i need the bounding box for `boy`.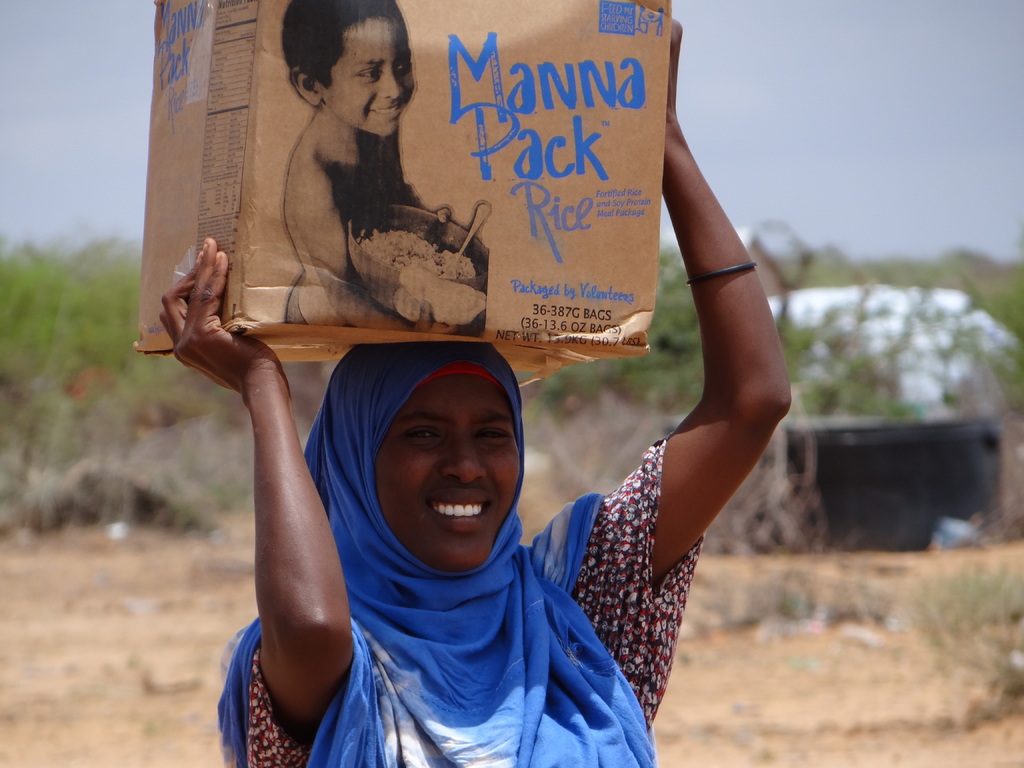
Here it is: {"left": 273, "top": 0, "right": 479, "bottom": 334}.
